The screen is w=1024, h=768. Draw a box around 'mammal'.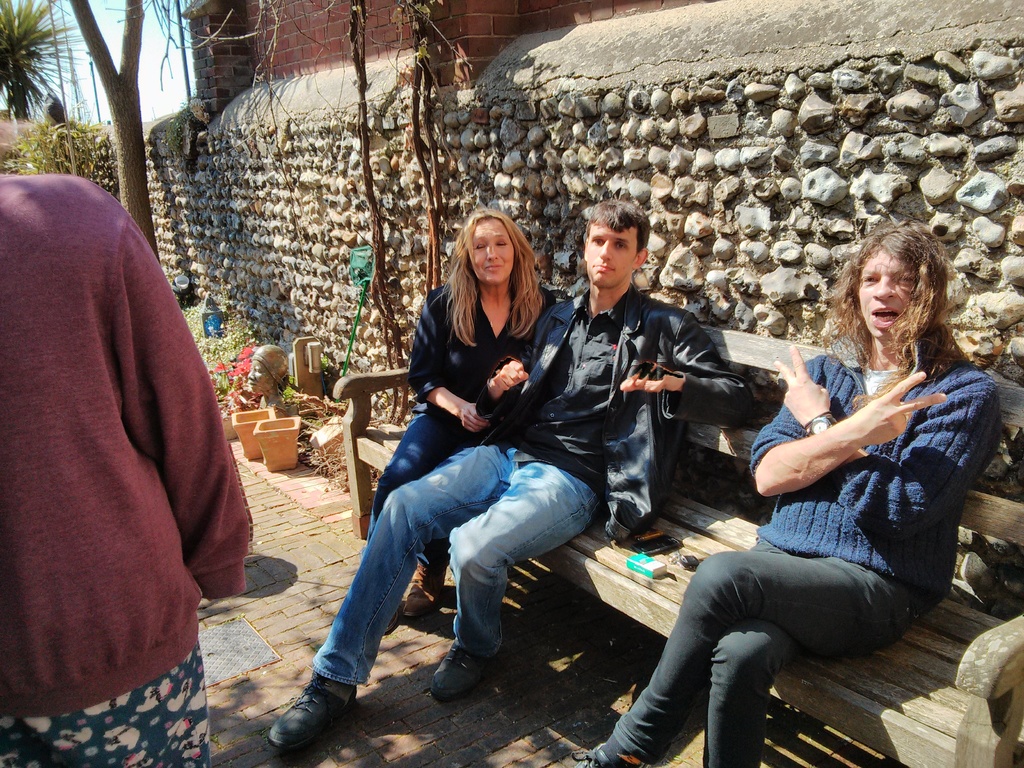
264/201/744/753.
